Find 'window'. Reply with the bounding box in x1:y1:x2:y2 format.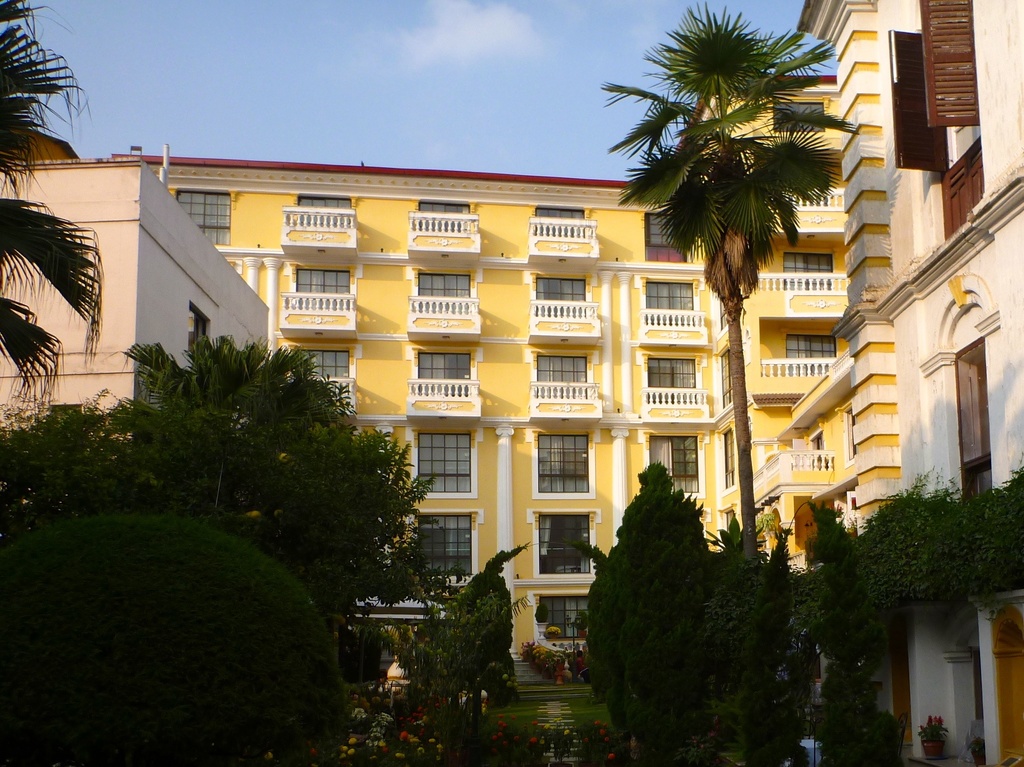
643:210:692:267.
